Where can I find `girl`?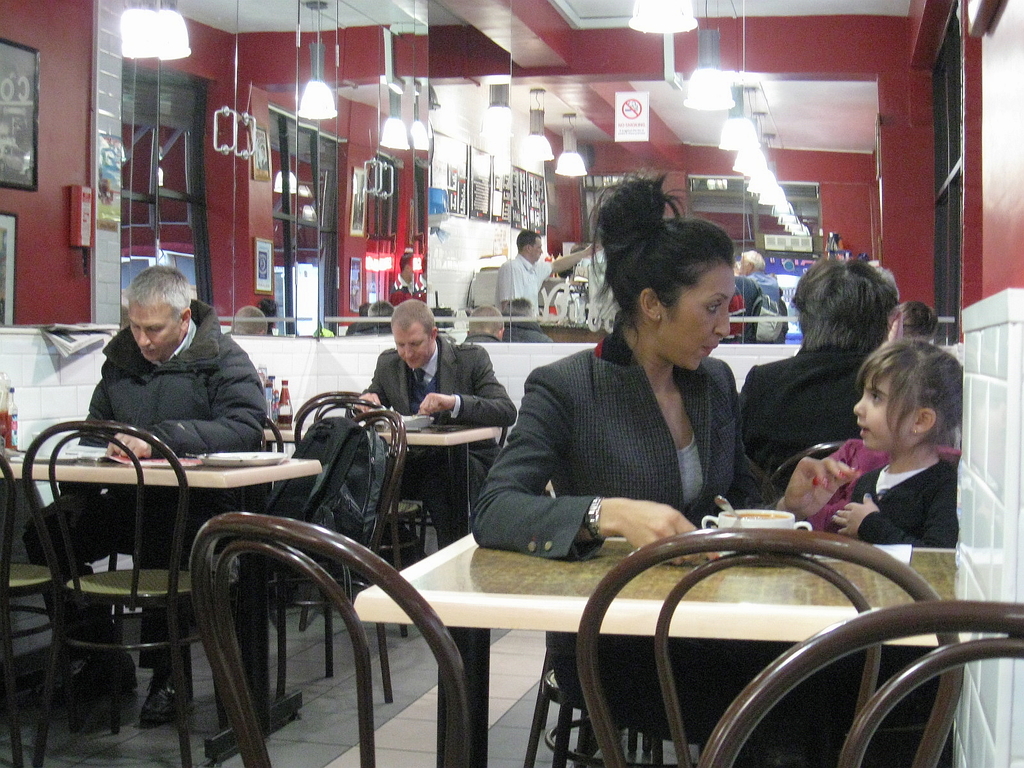
You can find it at pyautogui.locateOnScreen(827, 337, 964, 548).
